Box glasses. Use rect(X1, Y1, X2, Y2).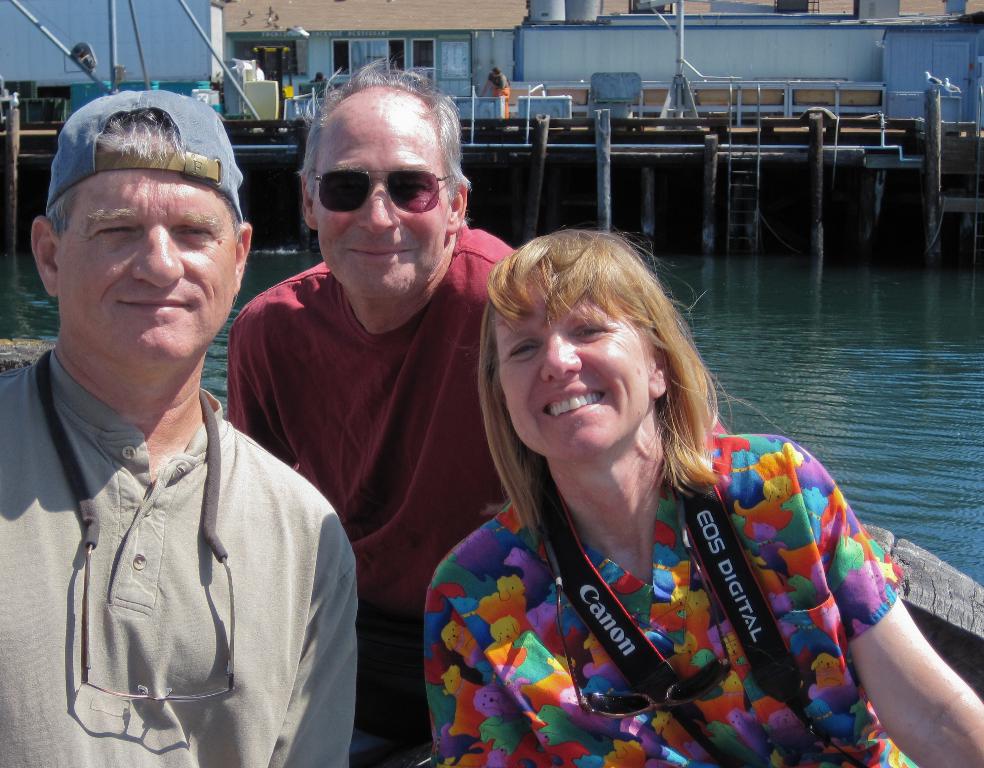
rect(302, 167, 466, 216).
